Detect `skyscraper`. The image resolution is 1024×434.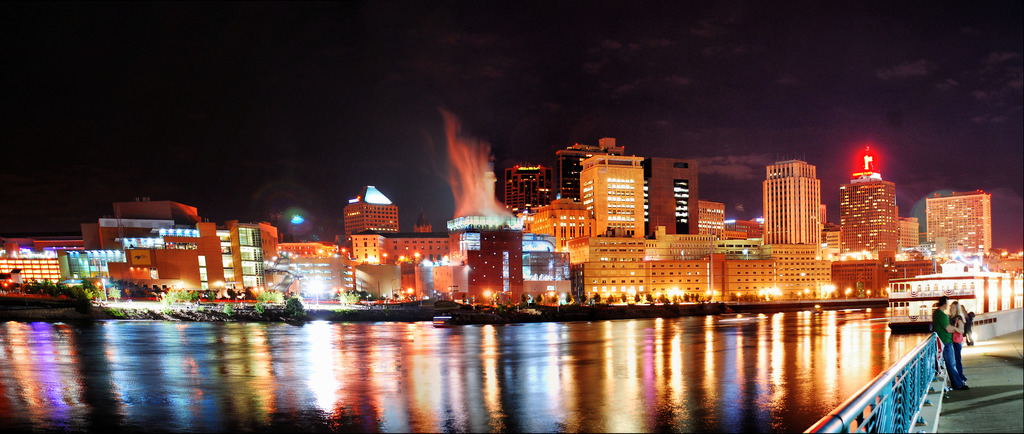
pyautogui.locateOnScreen(460, 221, 584, 306).
